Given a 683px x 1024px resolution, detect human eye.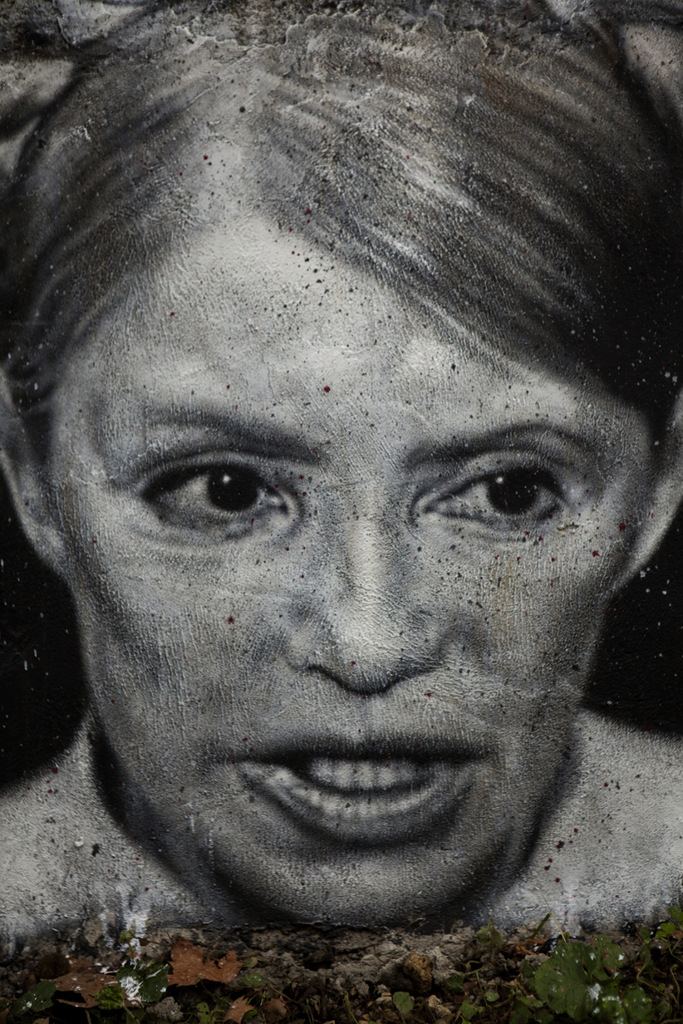
<bbox>128, 447, 299, 537</bbox>.
